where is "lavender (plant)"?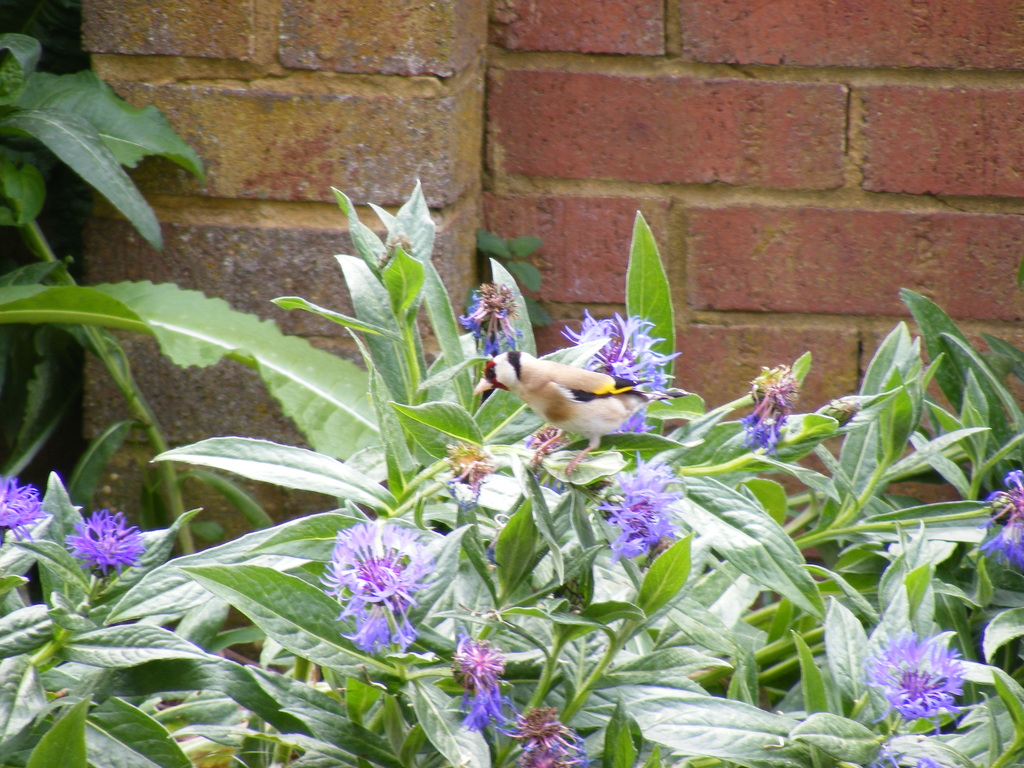
{"x1": 61, "y1": 504, "x2": 142, "y2": 596}.
